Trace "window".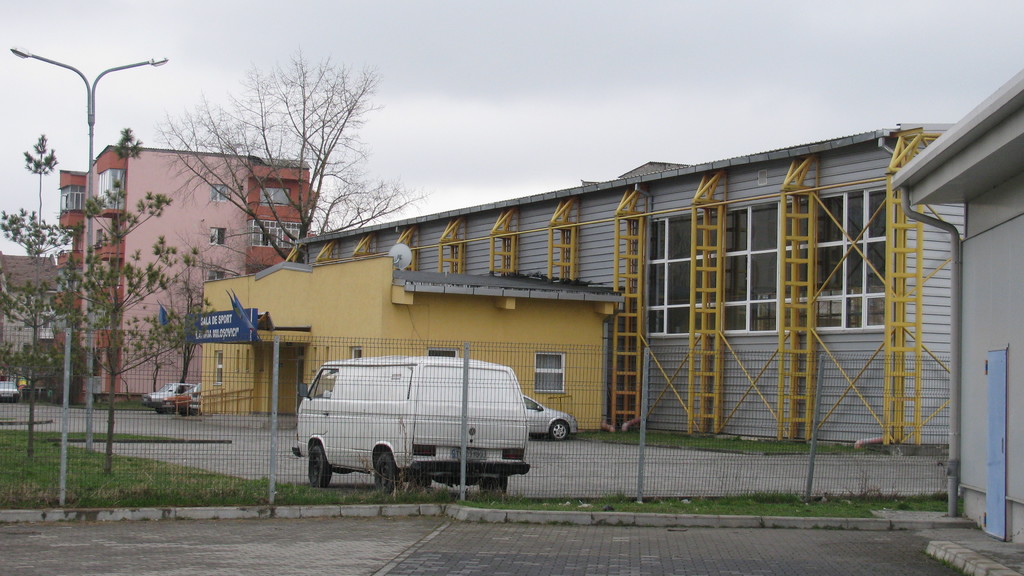
Traced to <box>211,273,223,278</box>.
